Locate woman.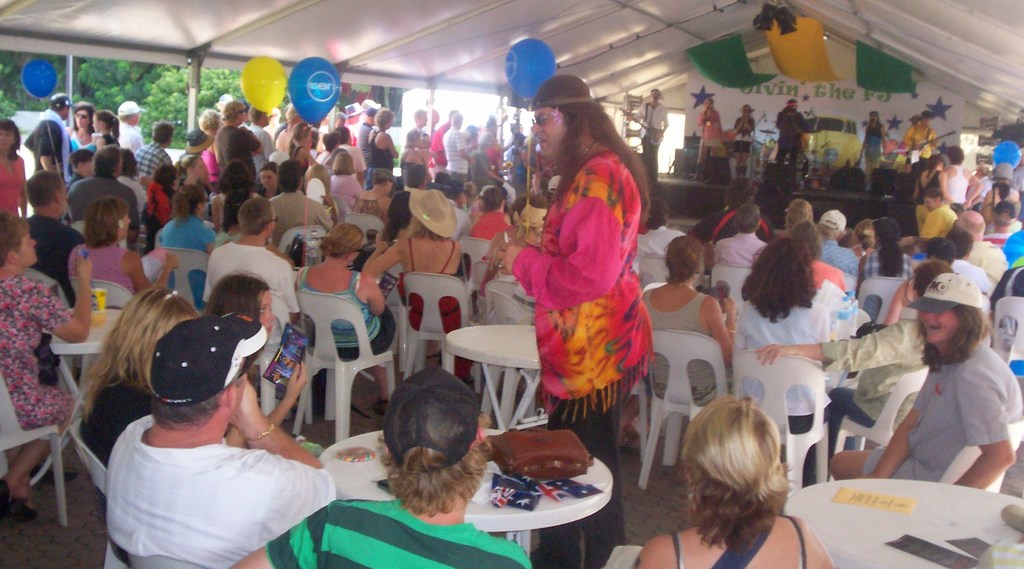
Bounding box: BBox(0, 205, 102, 518).
